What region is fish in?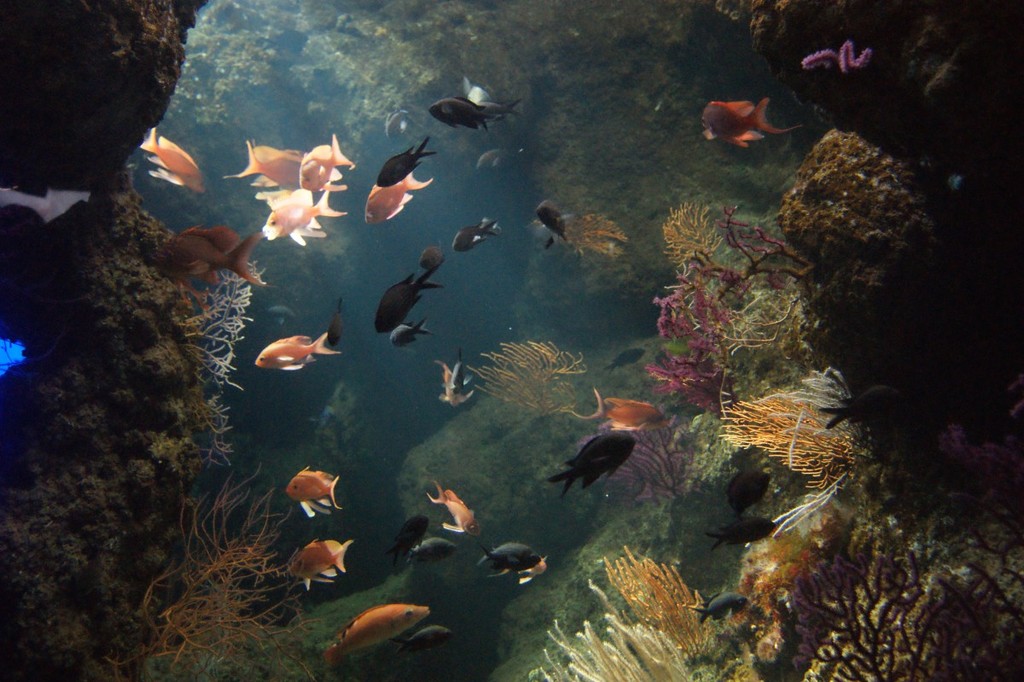
[x1=730, y1=467, x2=771, y2=516].
